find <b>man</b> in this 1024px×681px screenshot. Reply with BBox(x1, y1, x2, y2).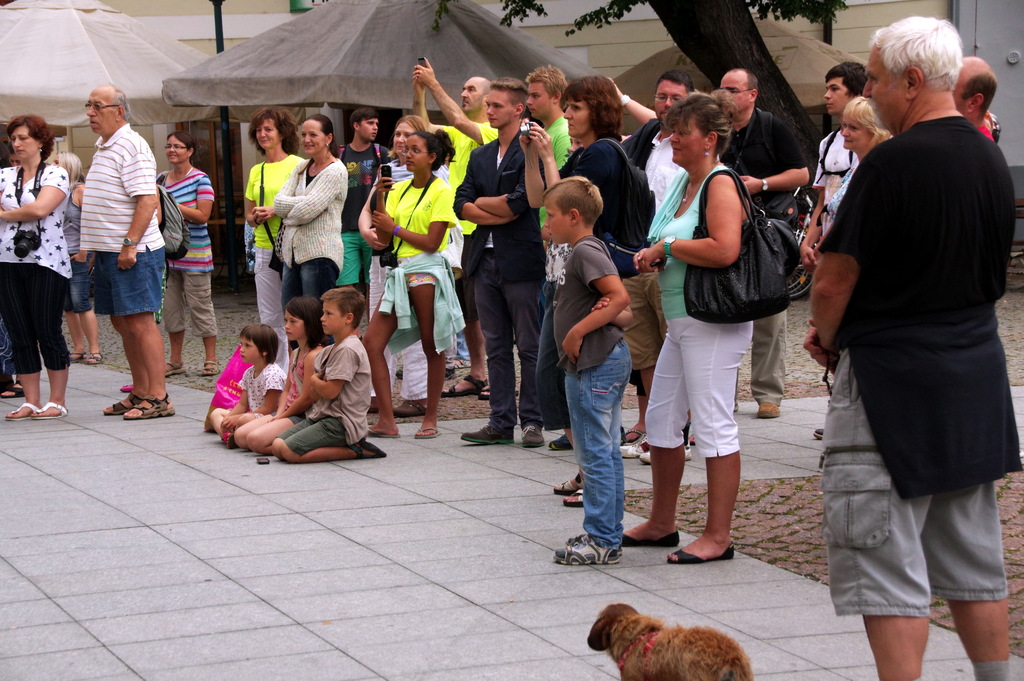
BBox(522, 66, 574, 249).
